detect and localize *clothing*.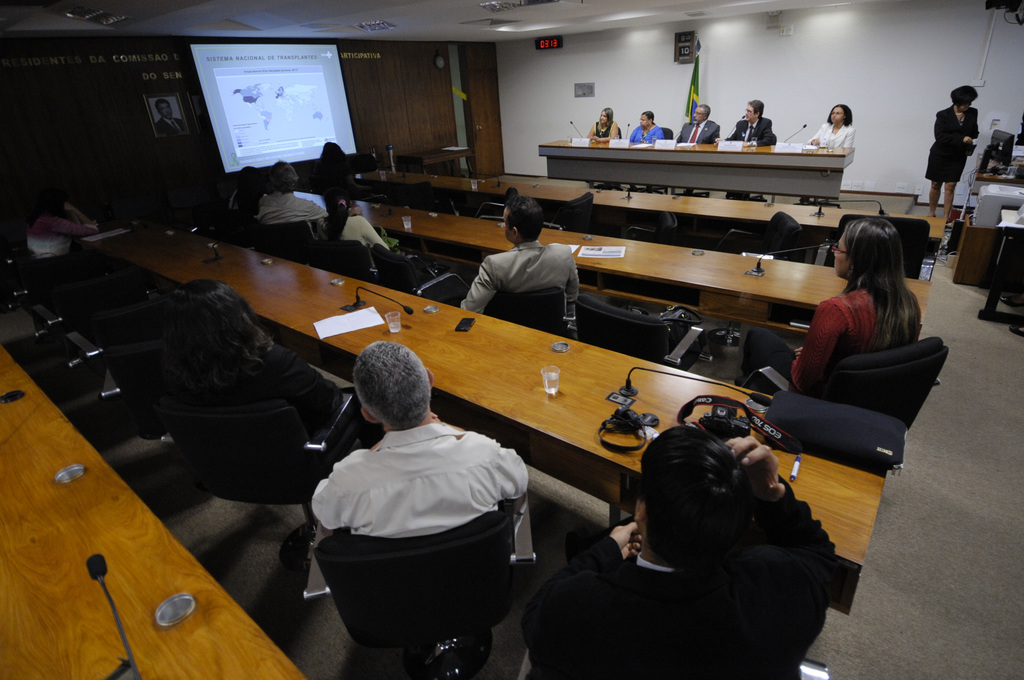
Localized at select_region(26, 219, 101, 258).
